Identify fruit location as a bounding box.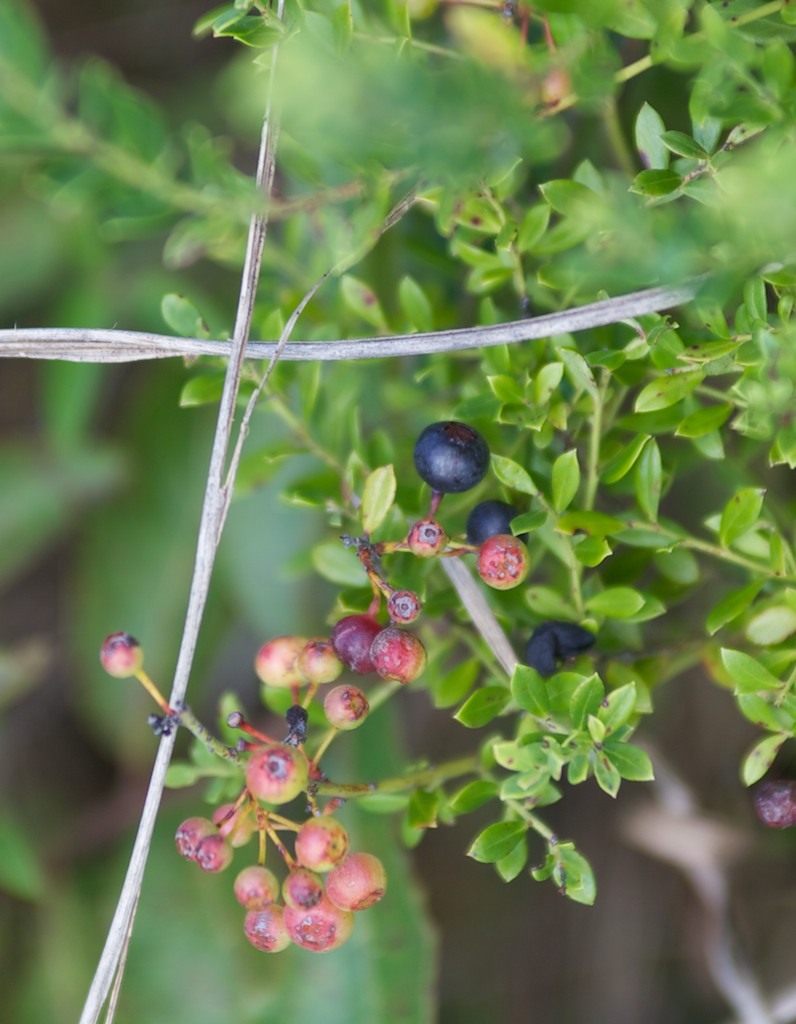
[178,817,221,863].
